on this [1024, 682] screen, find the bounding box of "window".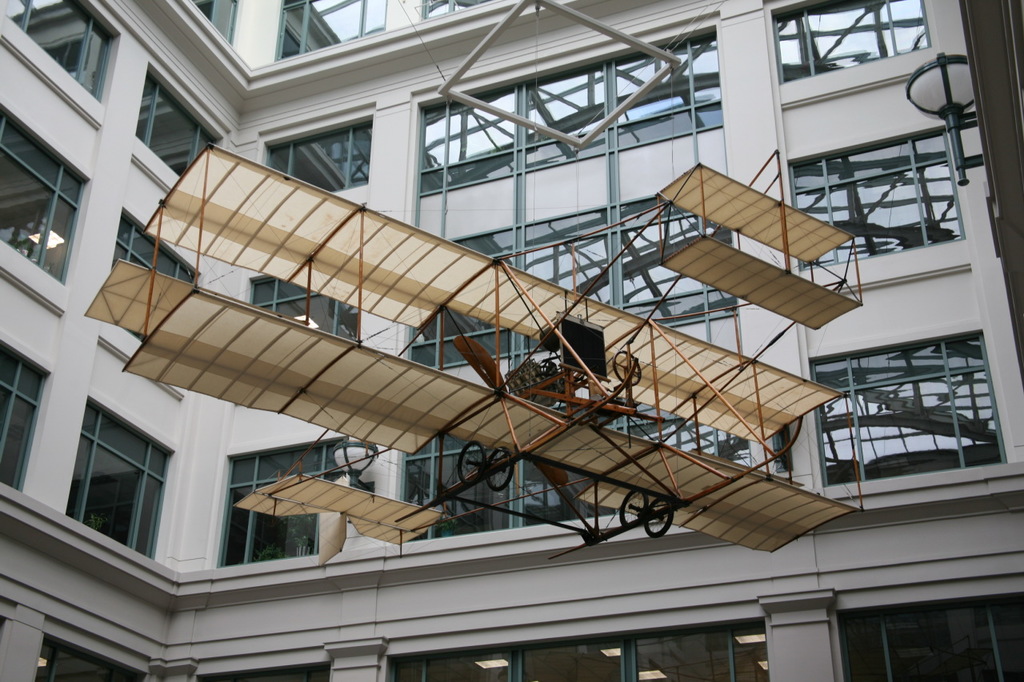
Bounding box: 138 74 214 173.
